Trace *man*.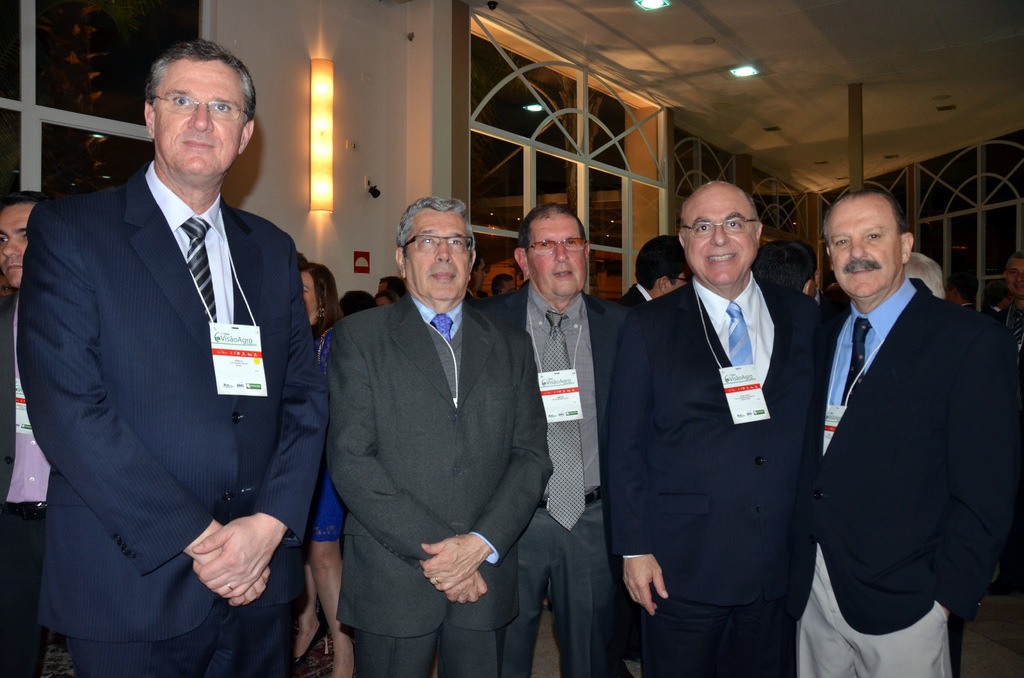
Traced to pyautogui.locateOnScreen(17, 40, 328, 677).
